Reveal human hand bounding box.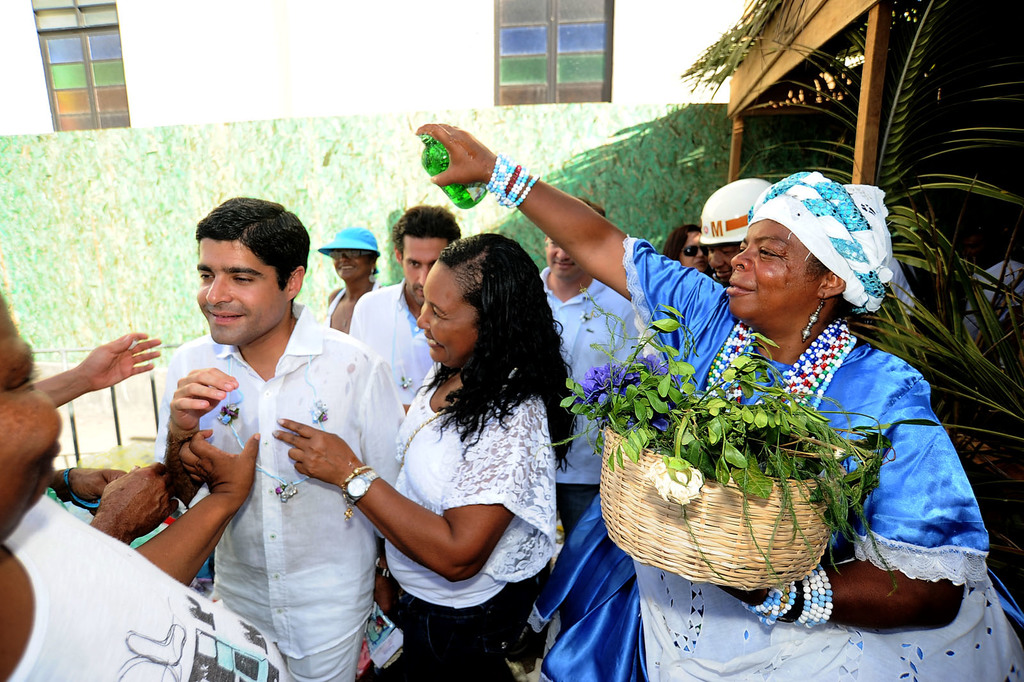
Revealed: locate(269, 412, 359, 491).
